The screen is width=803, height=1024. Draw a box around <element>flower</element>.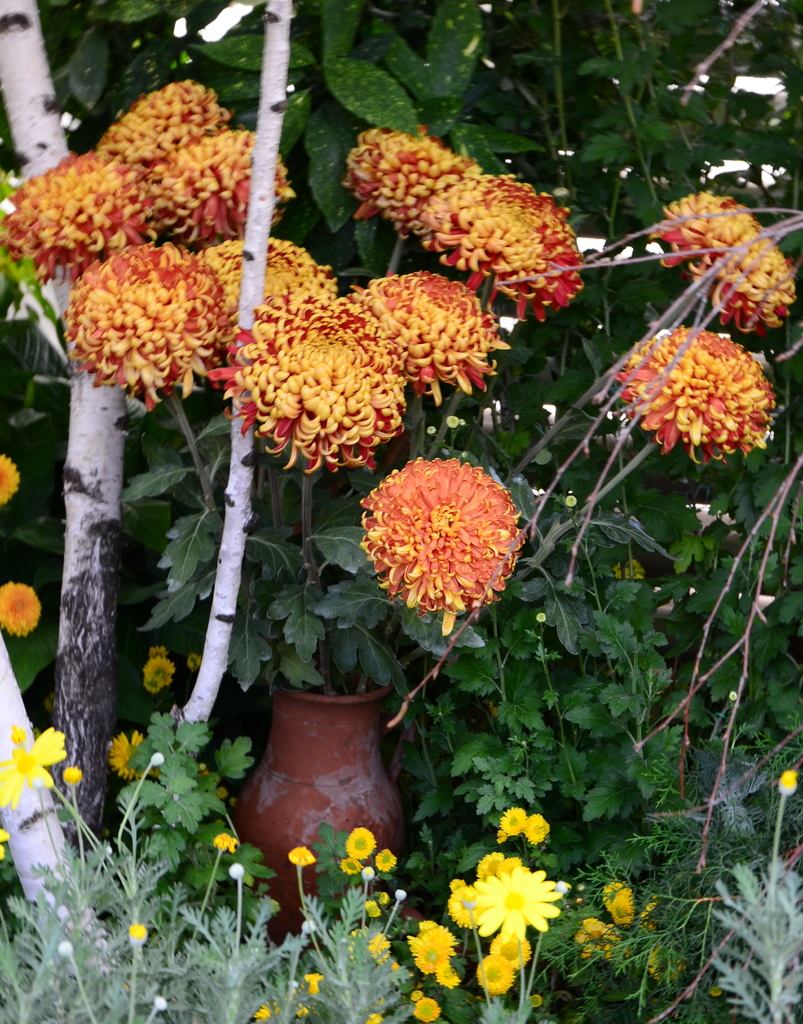
bbox=[467, 865, 556, 941].
